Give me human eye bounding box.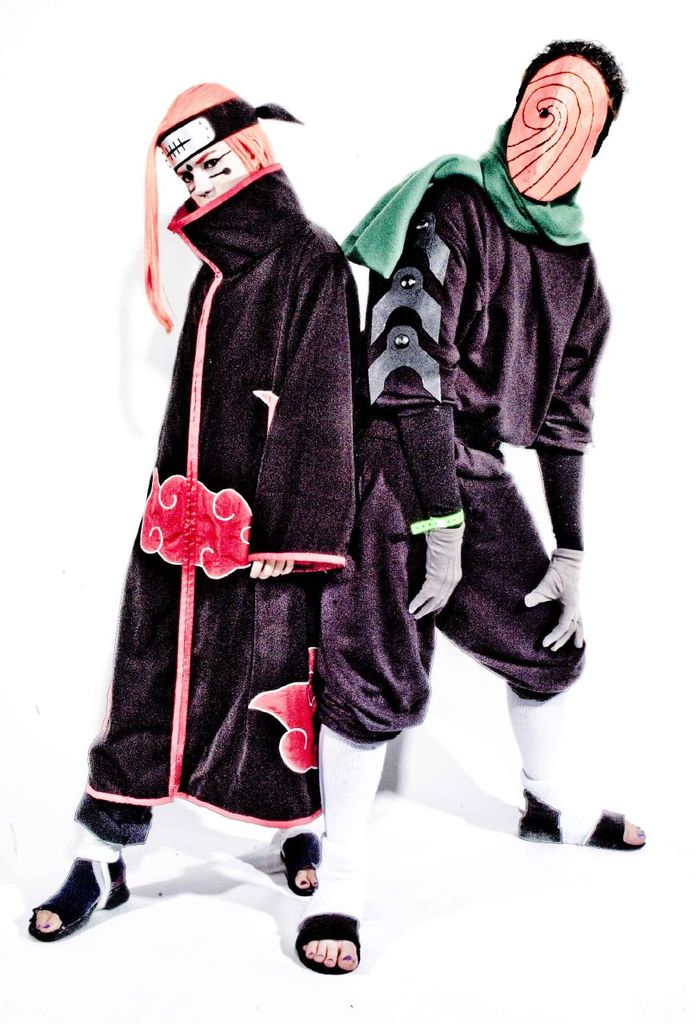
Rect(202, 150, 228, 172).
